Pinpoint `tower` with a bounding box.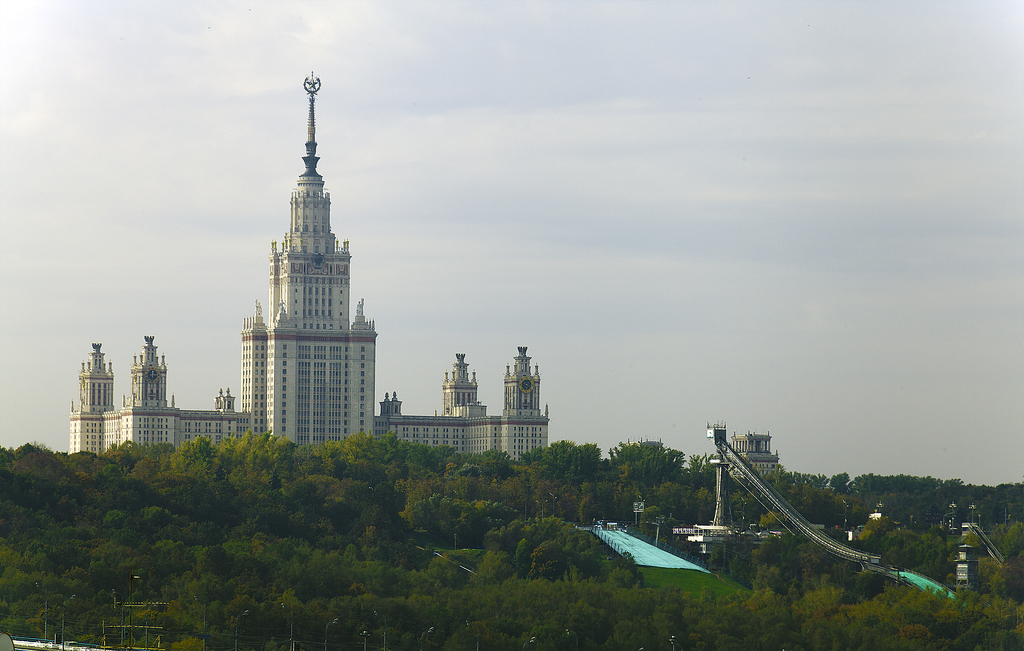
<box>724,429,783,488</box>.
